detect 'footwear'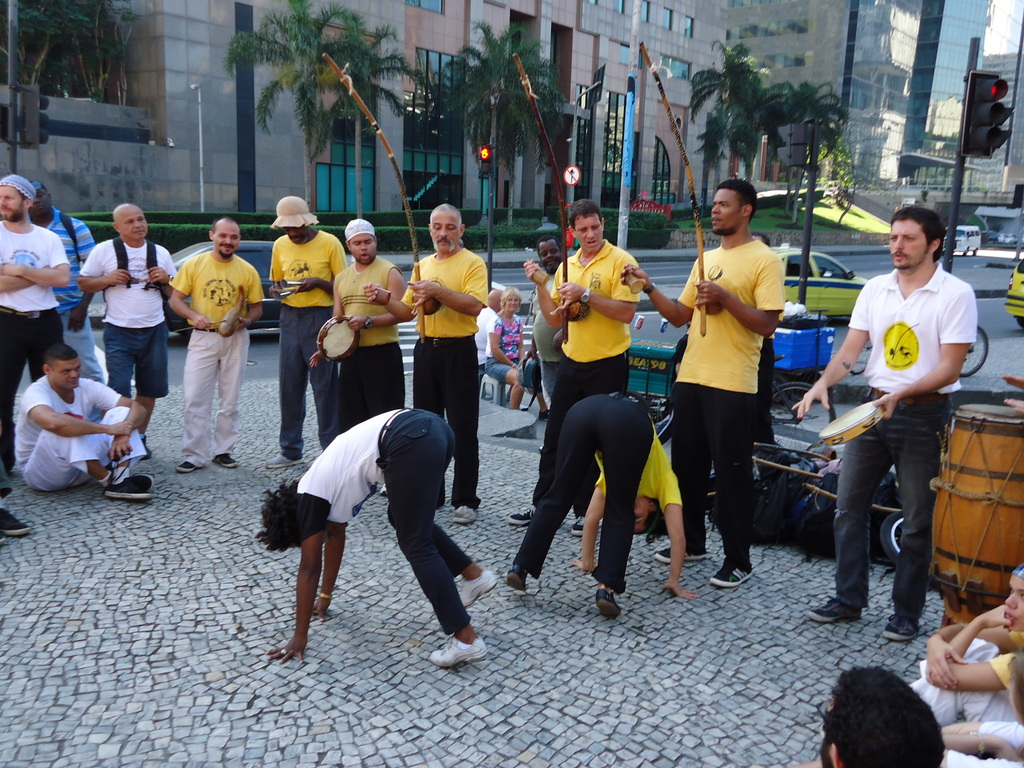
[502, 568, 520, 600]
